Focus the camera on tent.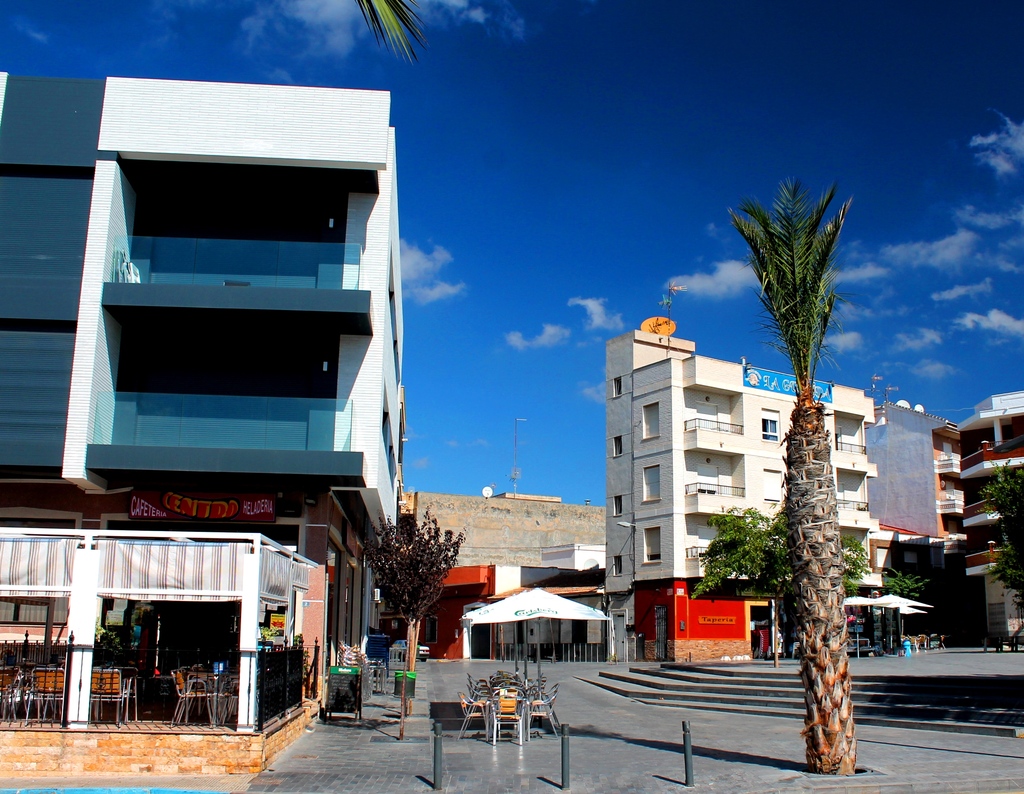
Focus region: (457, 584, 611, 689).
